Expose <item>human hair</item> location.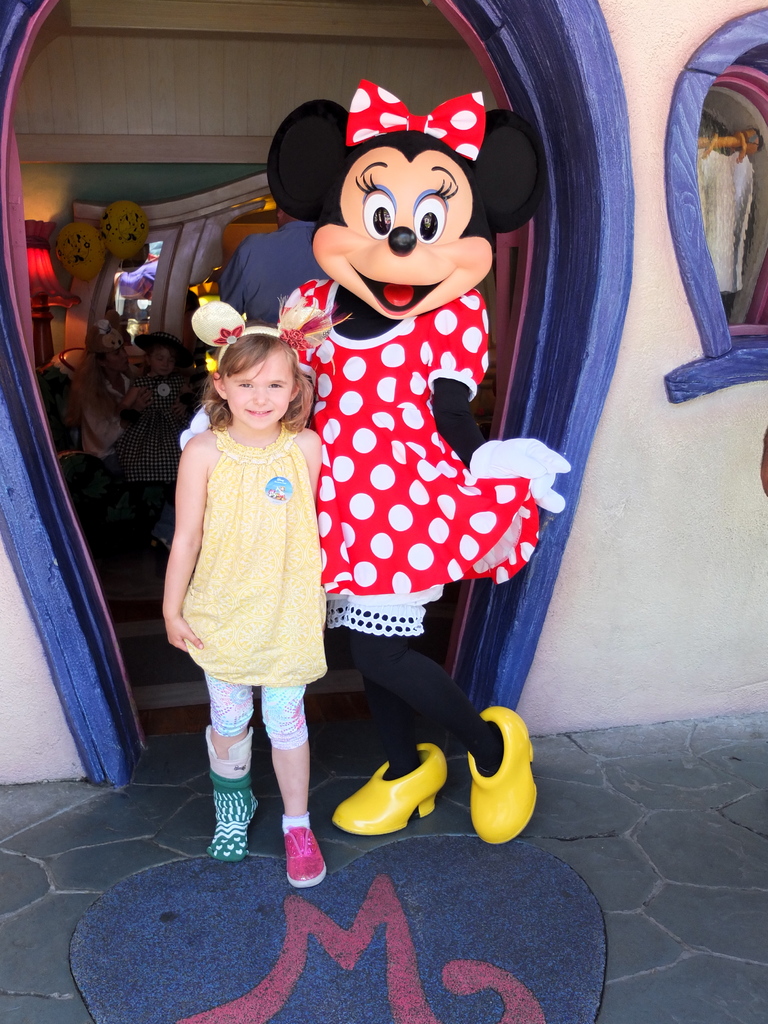
Exposed at crop(212, 316, 316, 419).
